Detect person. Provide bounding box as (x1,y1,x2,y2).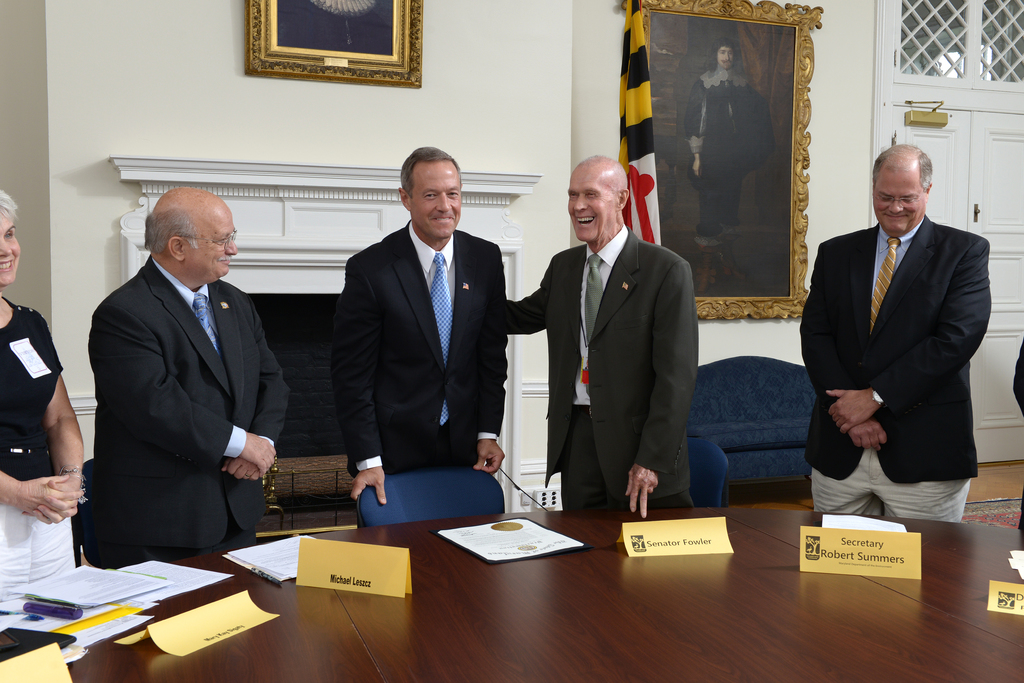
(508,153,697,520).
